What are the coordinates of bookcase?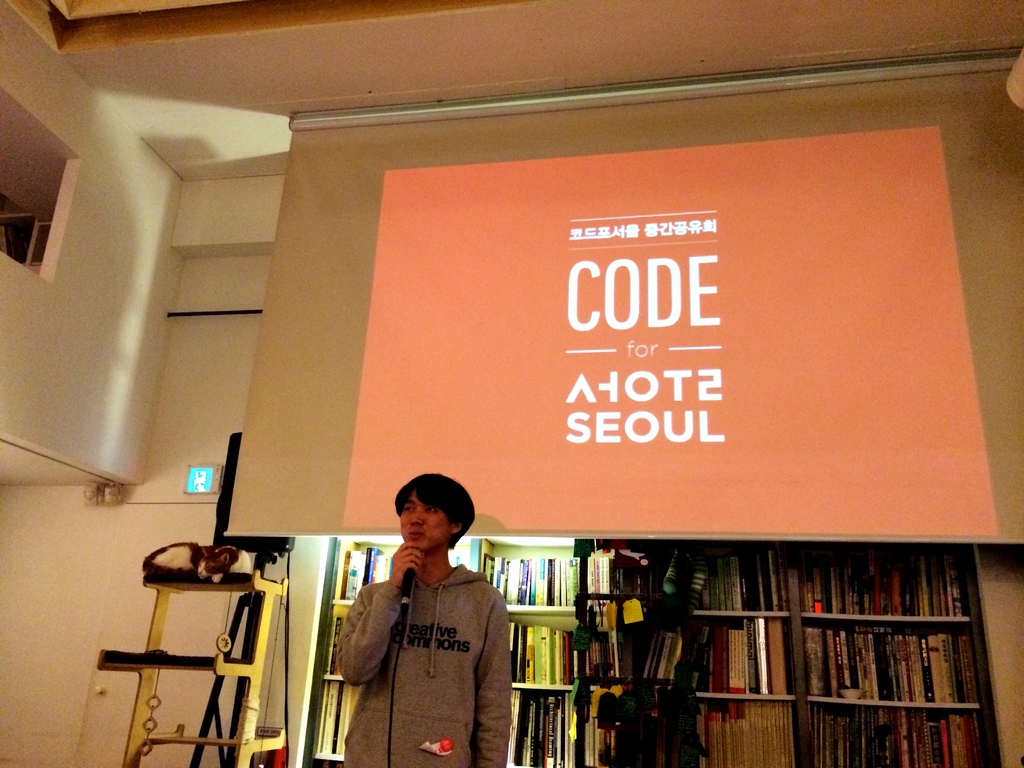
(290, 538, 1010, 767).
